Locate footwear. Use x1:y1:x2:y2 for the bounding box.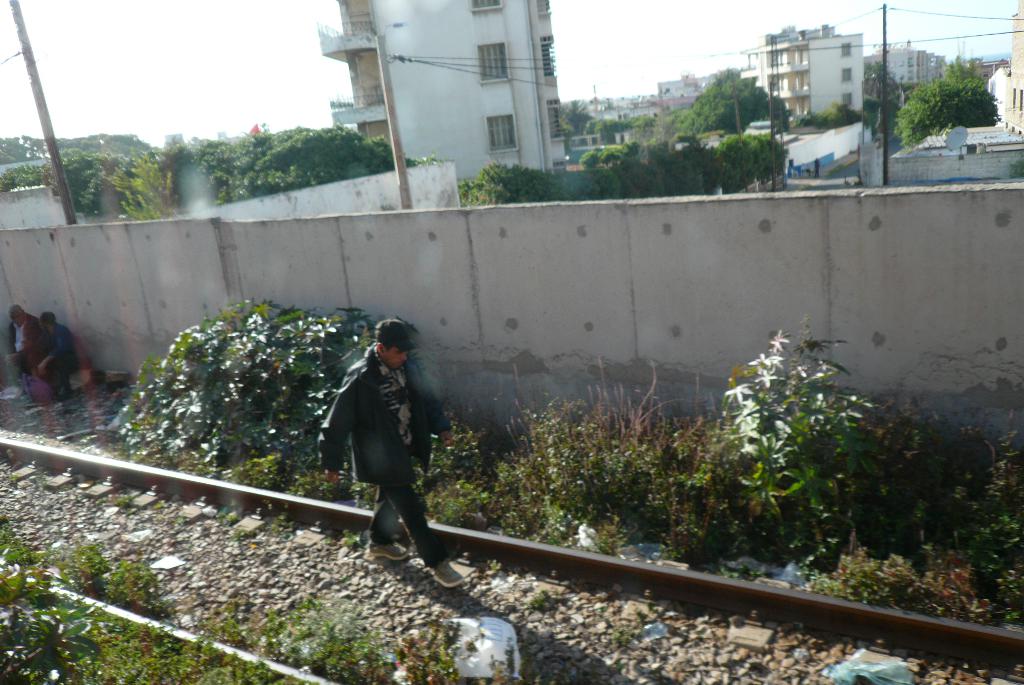
433:554:472:594.
